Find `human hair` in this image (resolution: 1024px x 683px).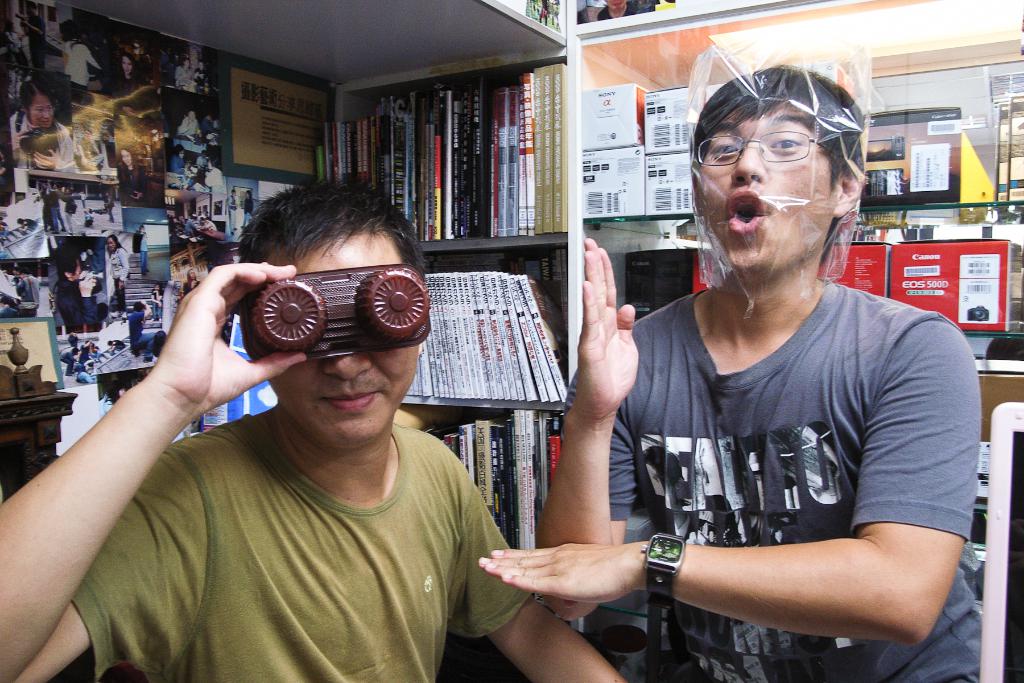
(x1=154, y1=282, x2=163, y2=293).
